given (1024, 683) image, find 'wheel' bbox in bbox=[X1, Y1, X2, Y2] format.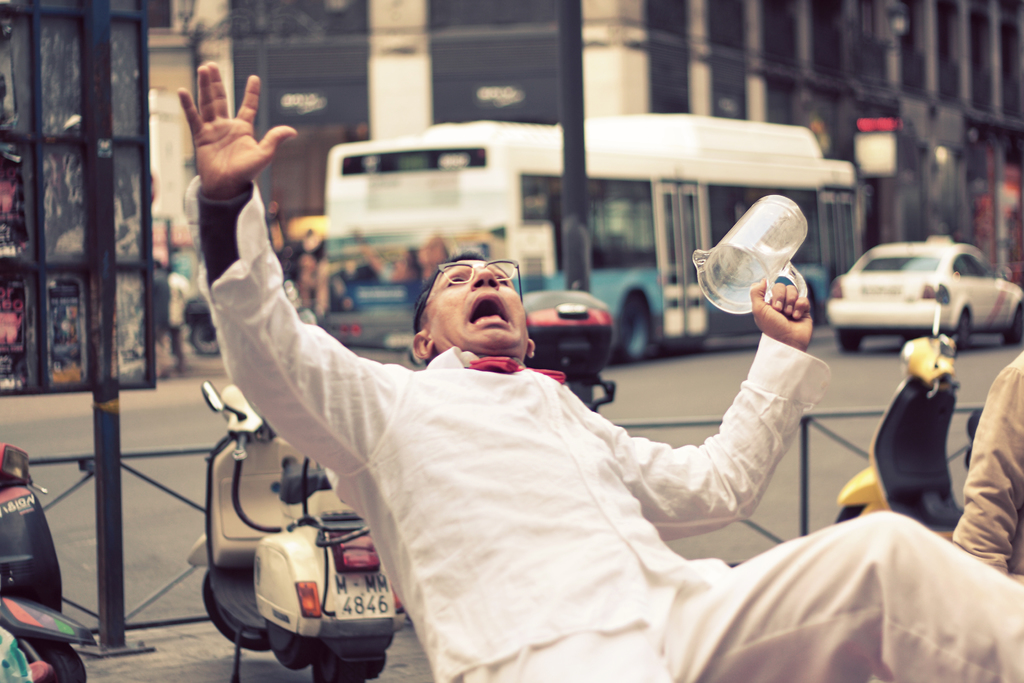
bbox=[953, 304, 977, 344].
